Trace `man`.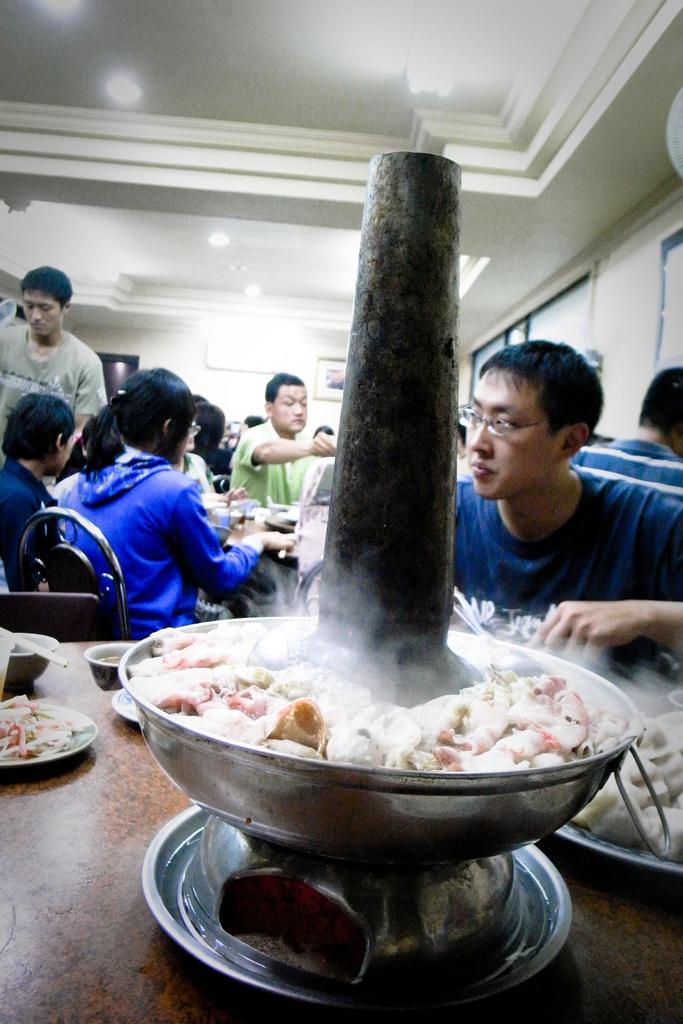
Traced to 566/365/682/503.
